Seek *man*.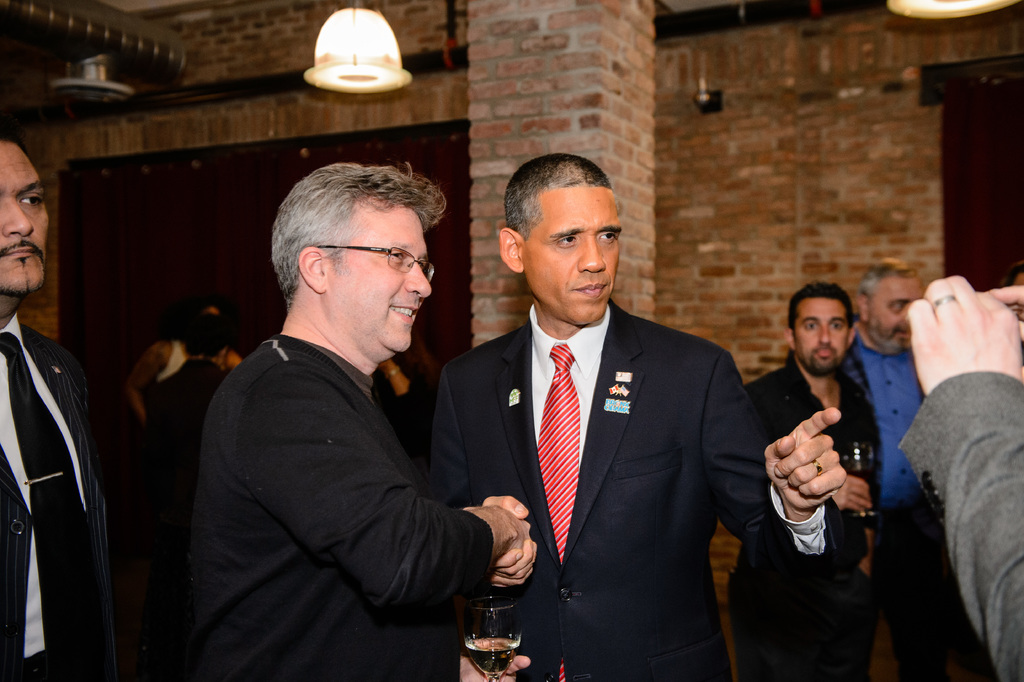
bbox=(143, 287, 243, 386).
